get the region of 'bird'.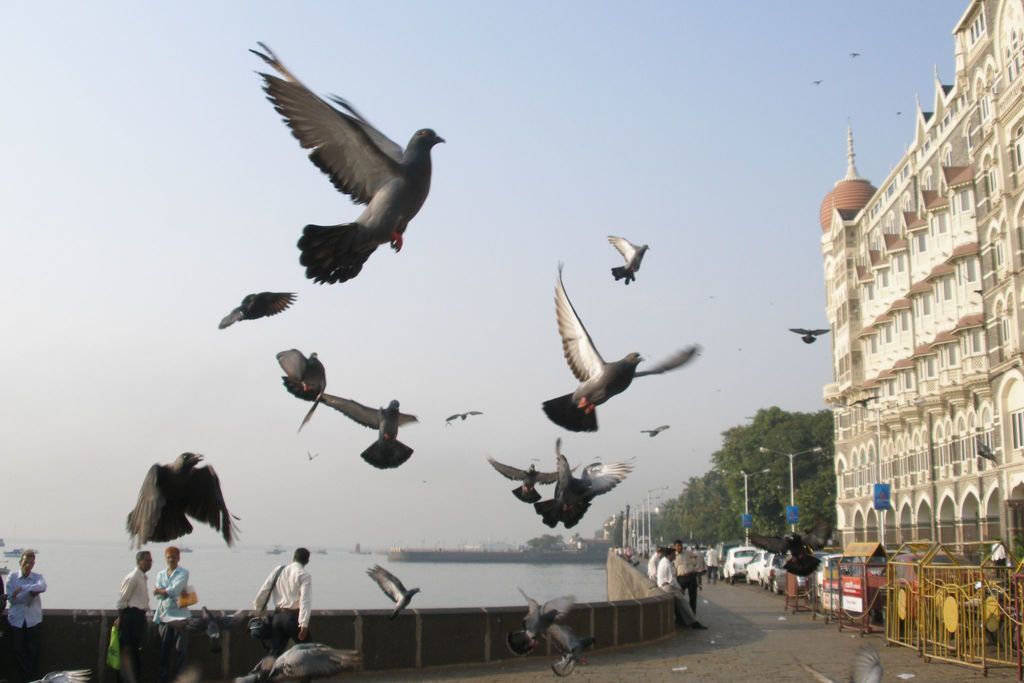
rect(845, 639, 886, 682).
